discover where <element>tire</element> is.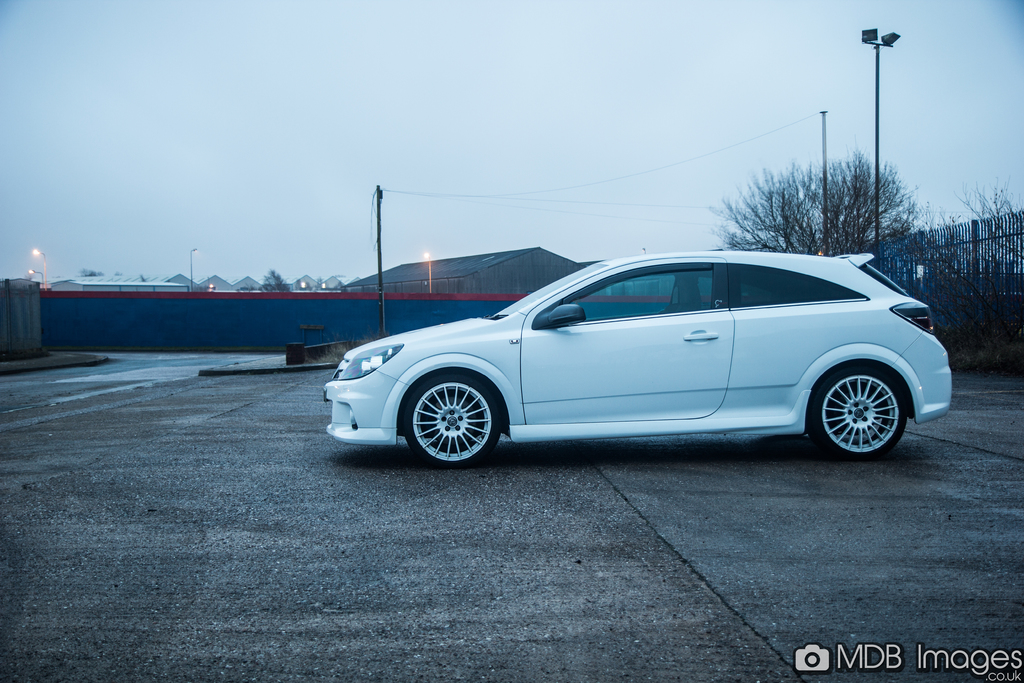
Discovered at l=404, t=370, r=511, b=455.
